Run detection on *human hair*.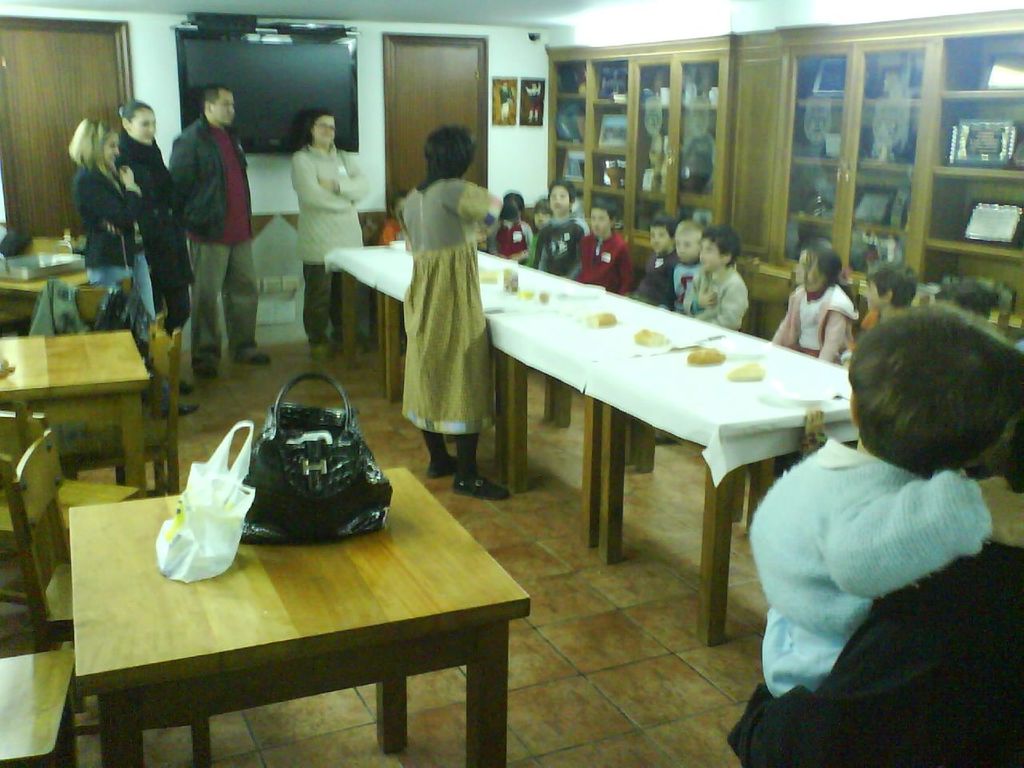
Result: {"x1": 202, "y1": 82, "x2": 233, "y2": 110}.
